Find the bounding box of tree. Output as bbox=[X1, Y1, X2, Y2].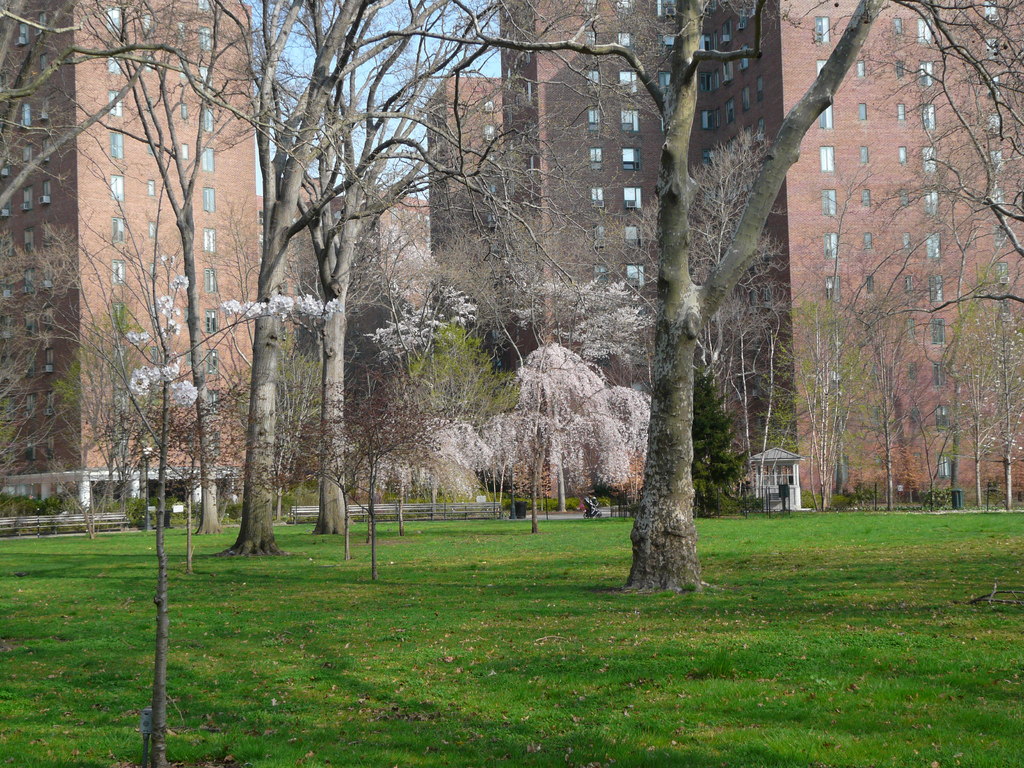
bbox=[342, 0, 1023, 605].
